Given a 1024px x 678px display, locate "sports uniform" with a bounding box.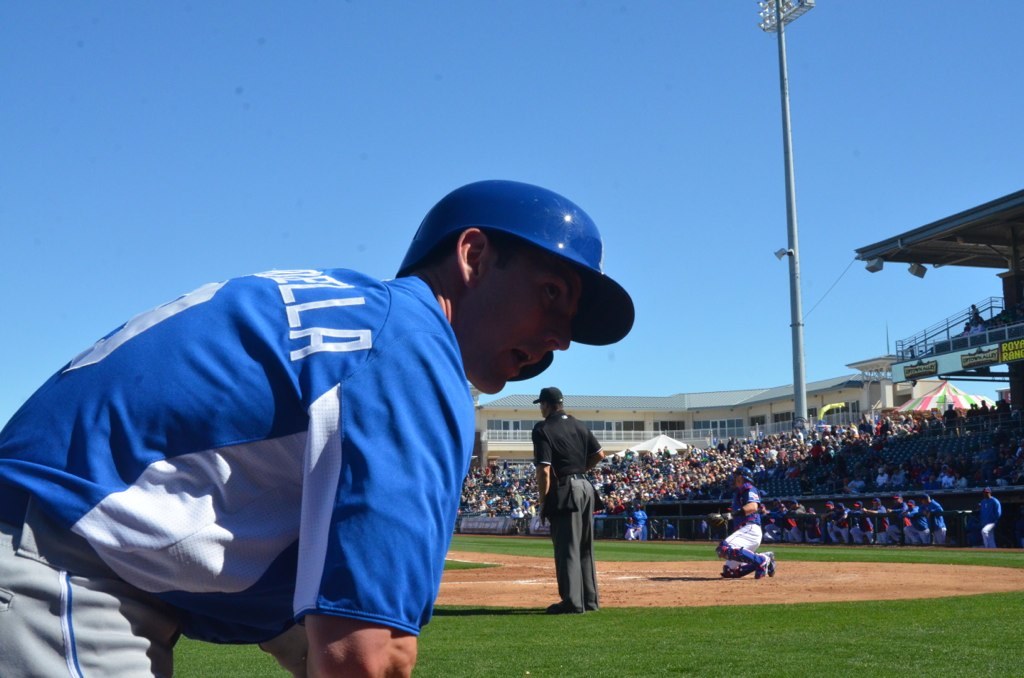
Located: 823 504 845 546.
